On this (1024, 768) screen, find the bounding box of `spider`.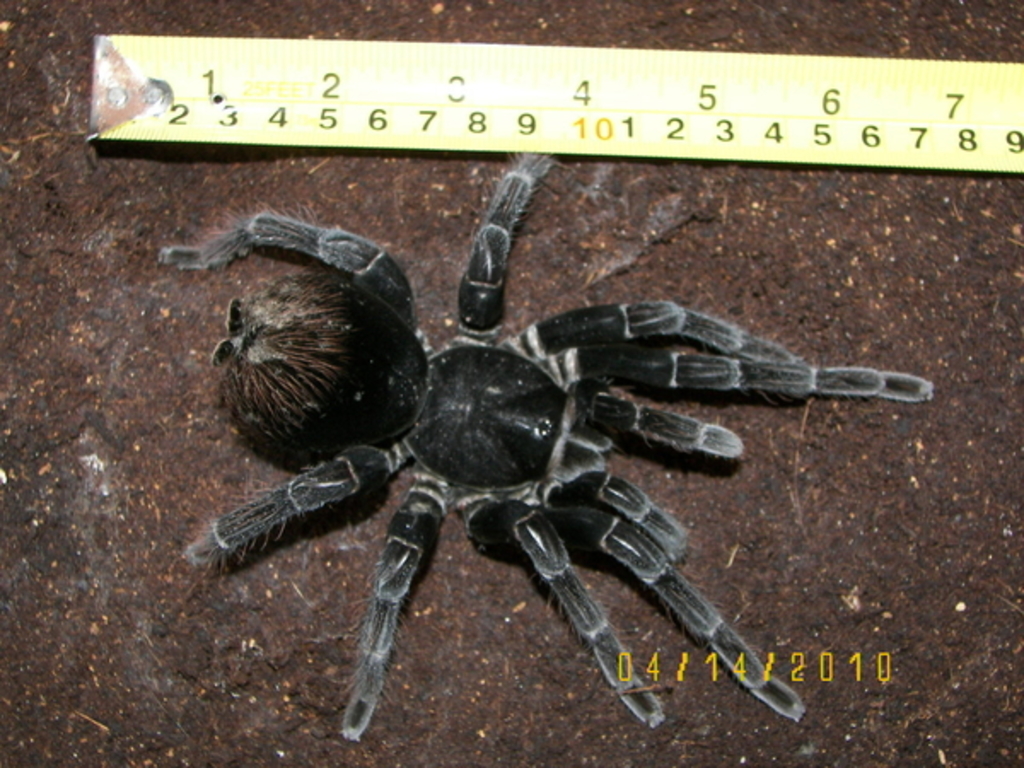
Bounding box: <bbox>157, 148, 935, 742</bbox>.
